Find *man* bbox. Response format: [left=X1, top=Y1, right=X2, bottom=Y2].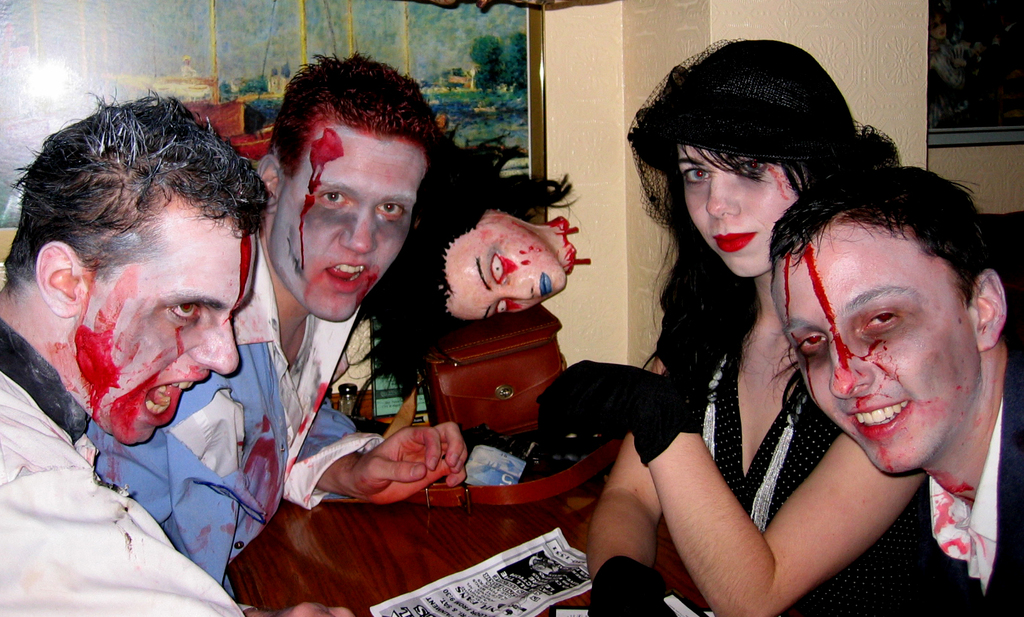
[left=80, top=53, right=467, bottom=590].
